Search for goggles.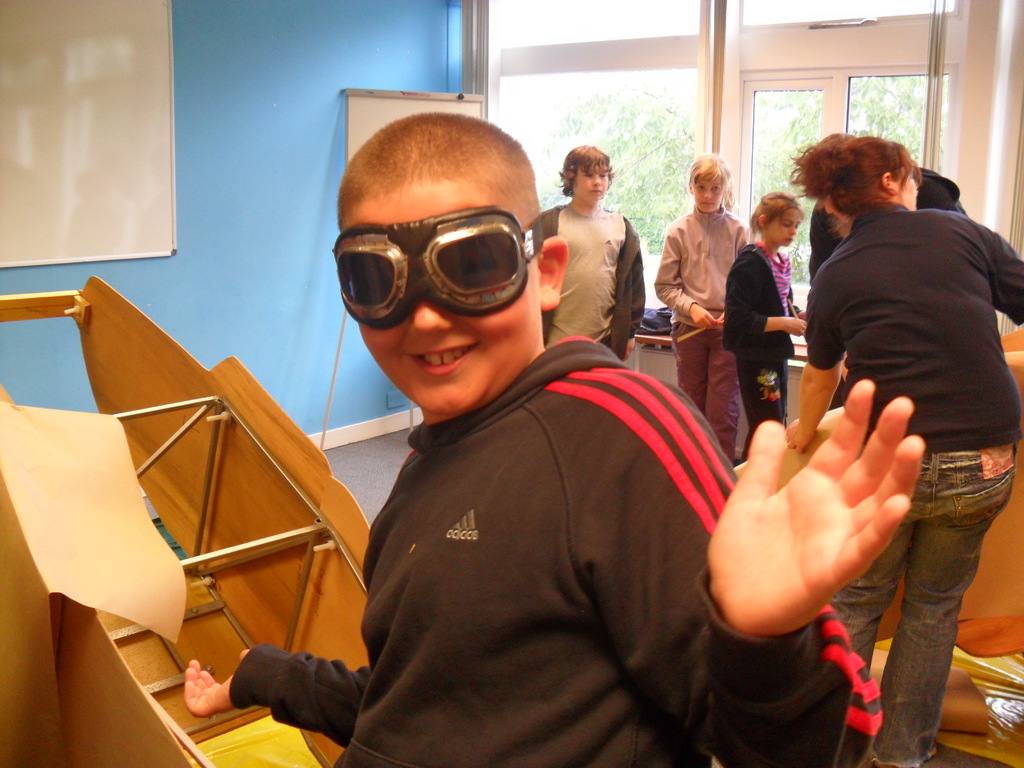
Found at l=330, t=207, r=562, b=332.
